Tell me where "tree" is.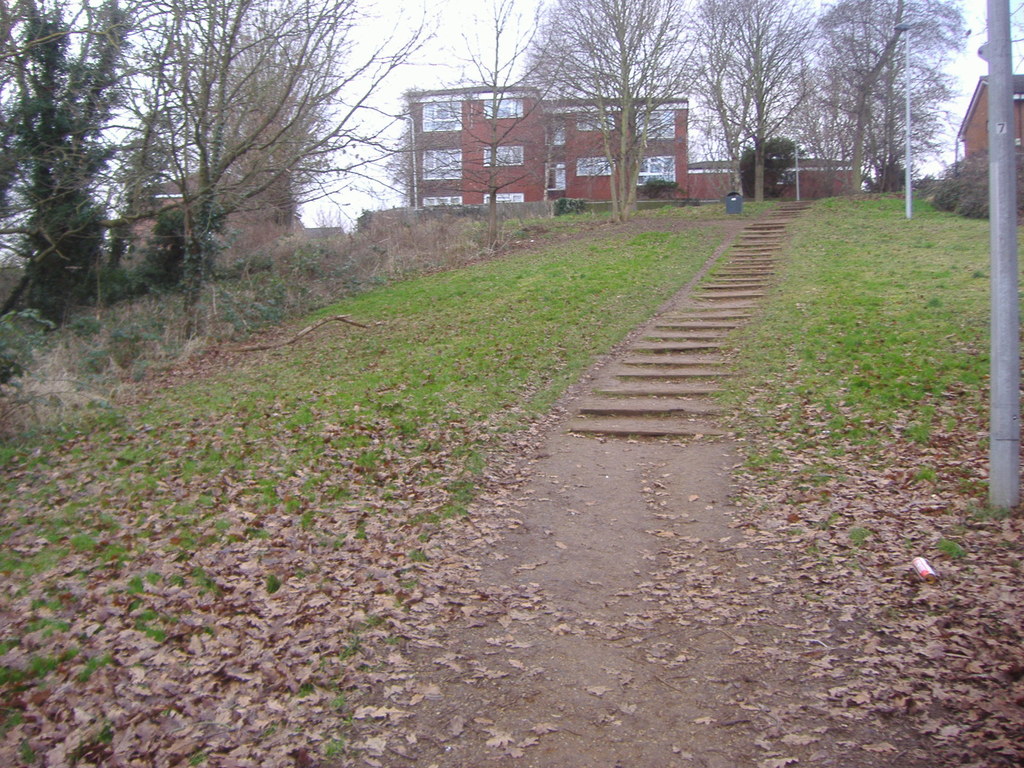
"tree" is at box(230, 29, 312, 243).
